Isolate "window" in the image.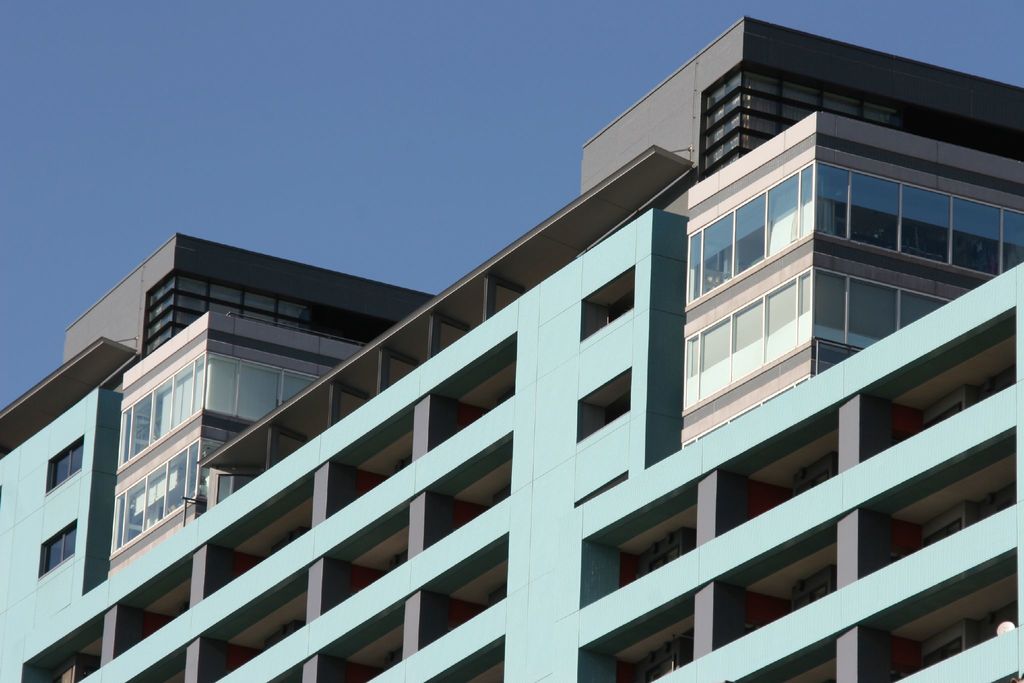
Isolated region: {"x1": 113, "y1": 431, "x2": 242, "y2": 565}.
